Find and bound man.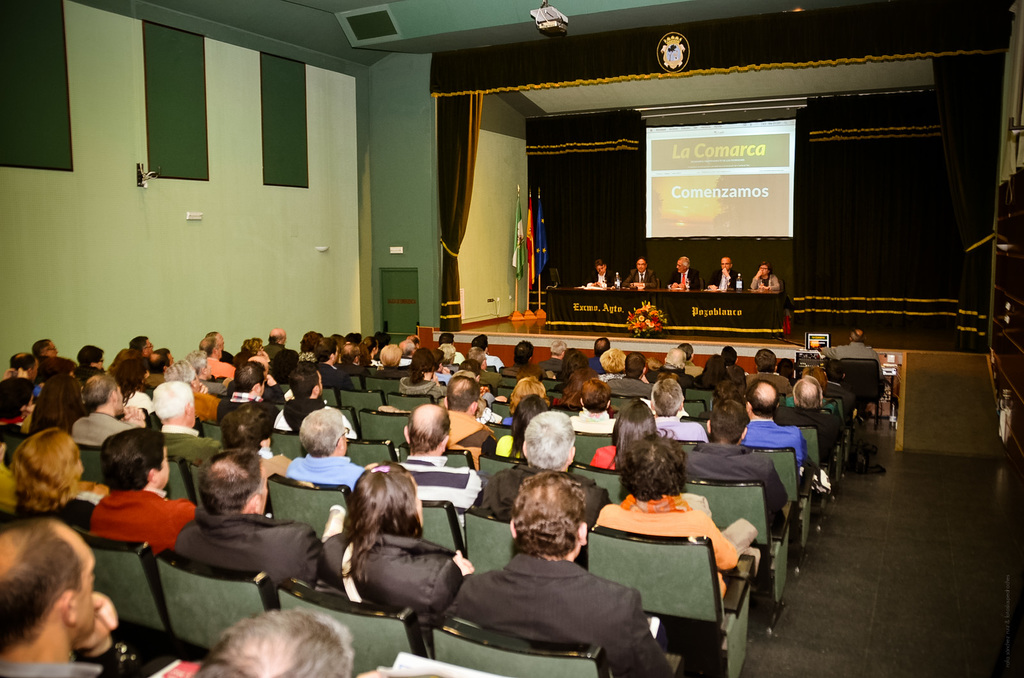
Bound: (x1=471, y1=334, x2=504, y2=370).
